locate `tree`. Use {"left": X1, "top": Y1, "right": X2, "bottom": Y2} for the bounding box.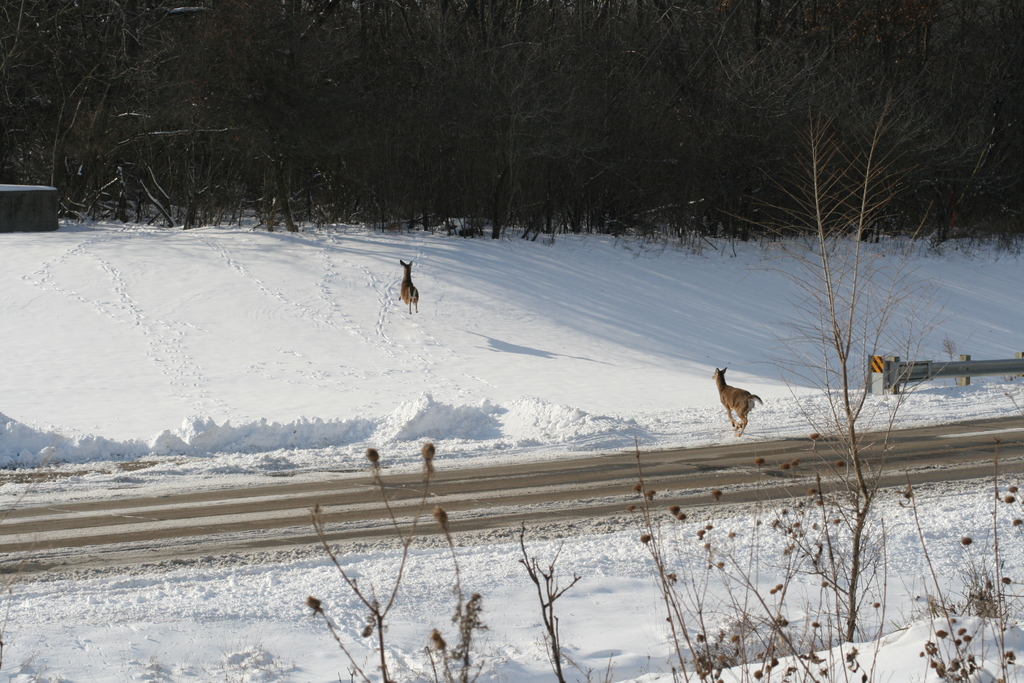
{"left": 224, "top": 0, "right": 365, "bottom": 249}.
